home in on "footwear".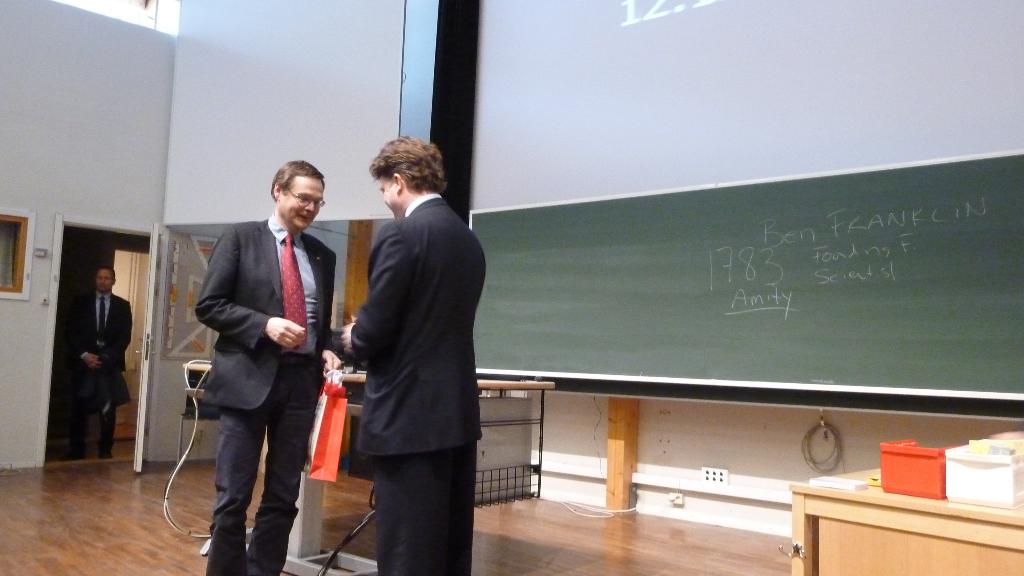
Homed in at 70 449 83 462.
